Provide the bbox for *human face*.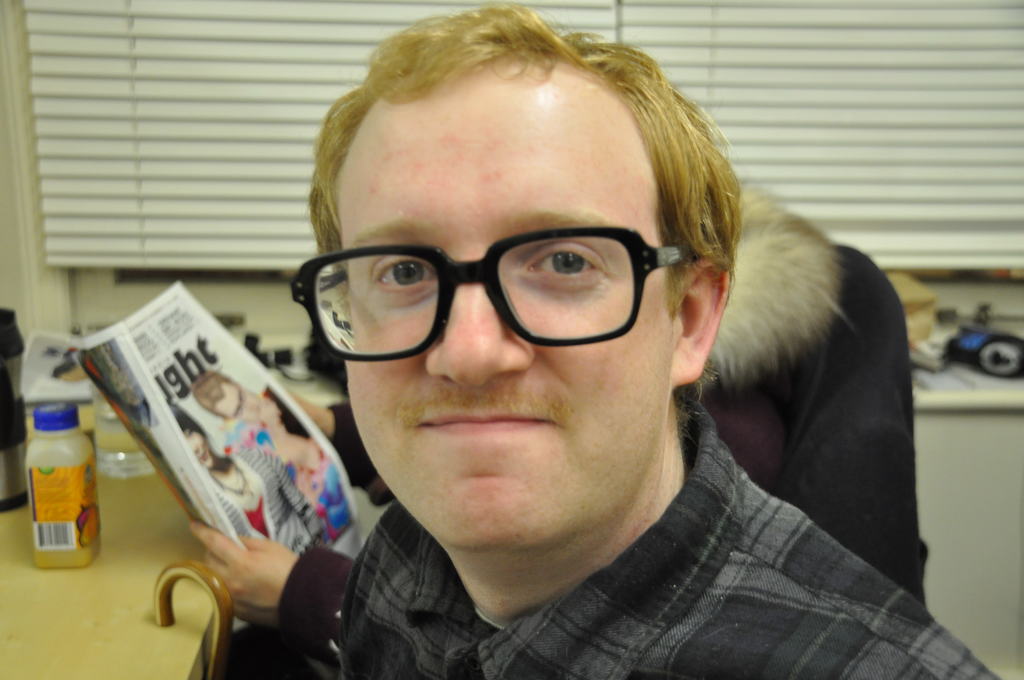
<region>334, 68, 668, 538</region>.
